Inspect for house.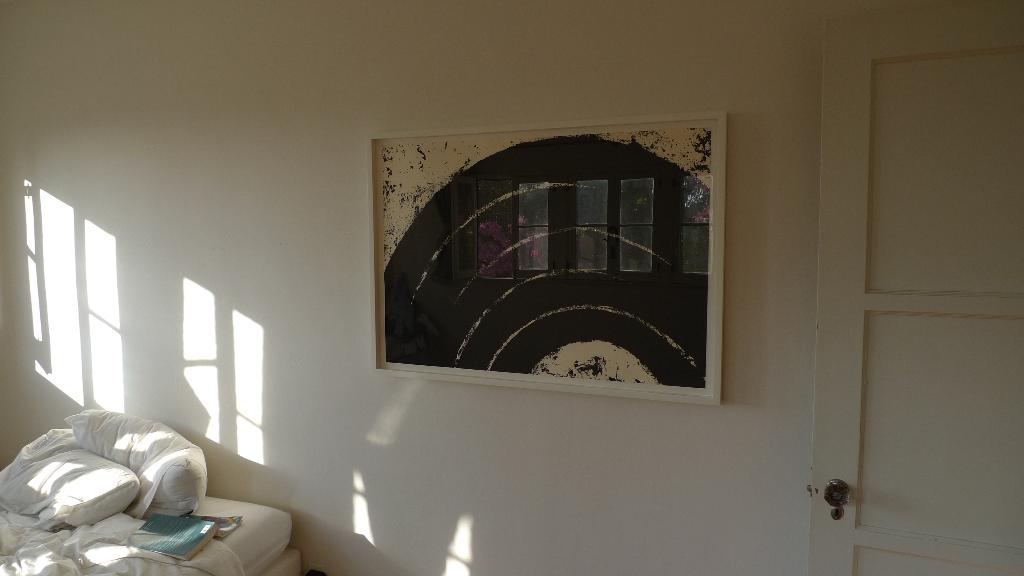
Inspection: (35,54,936,575).
